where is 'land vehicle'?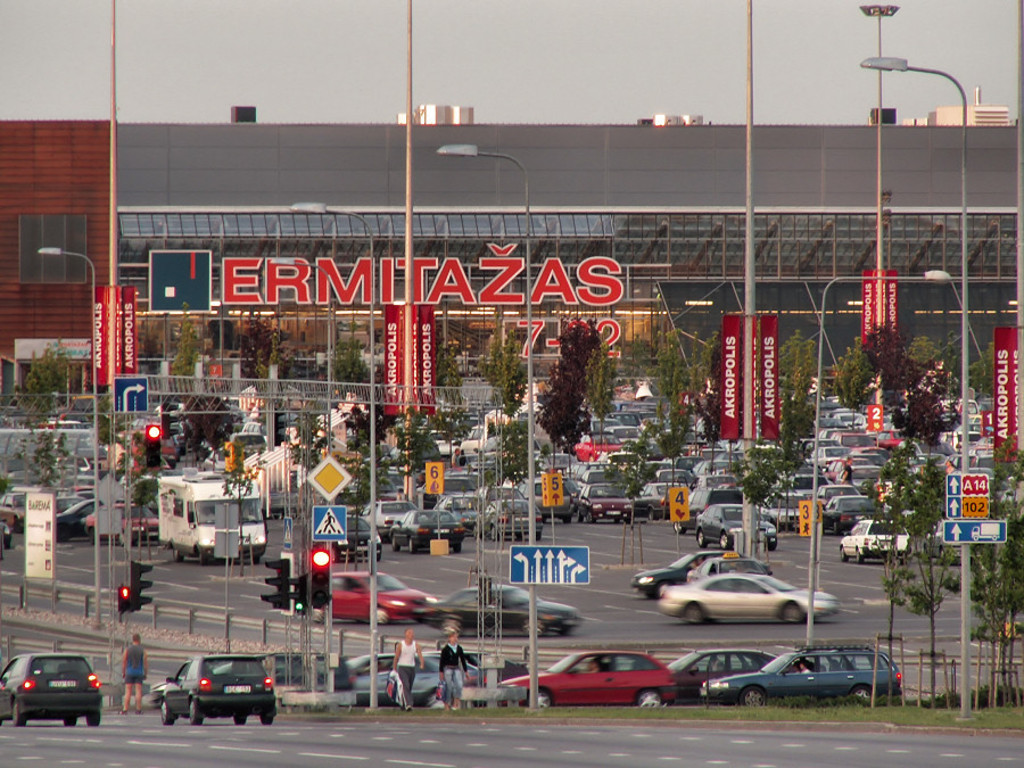
357 495 421 539.
